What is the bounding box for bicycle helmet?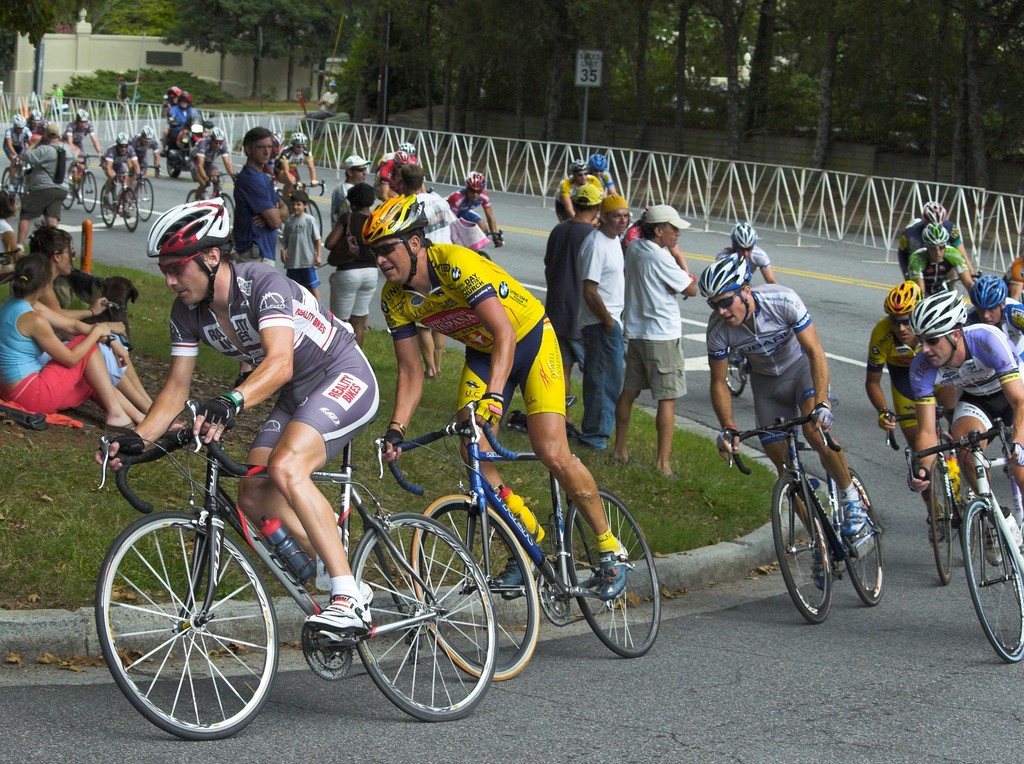
rect(141, 126, 153, 141).
